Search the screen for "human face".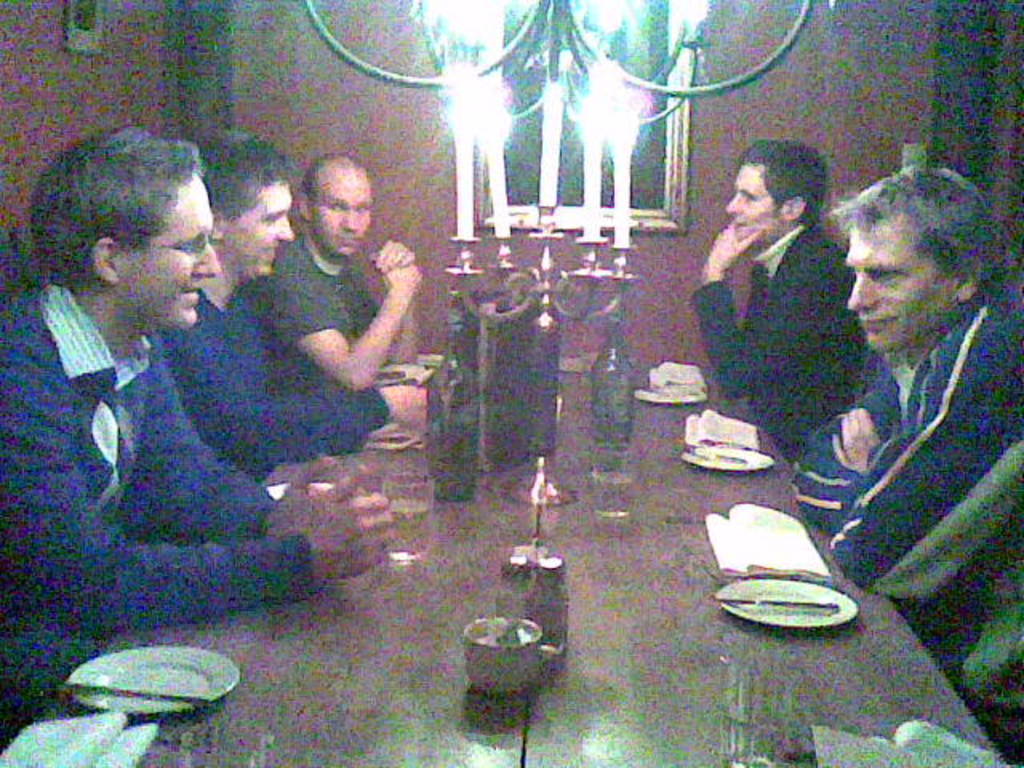
Found at l=846, t=229, r=954, b=350.
